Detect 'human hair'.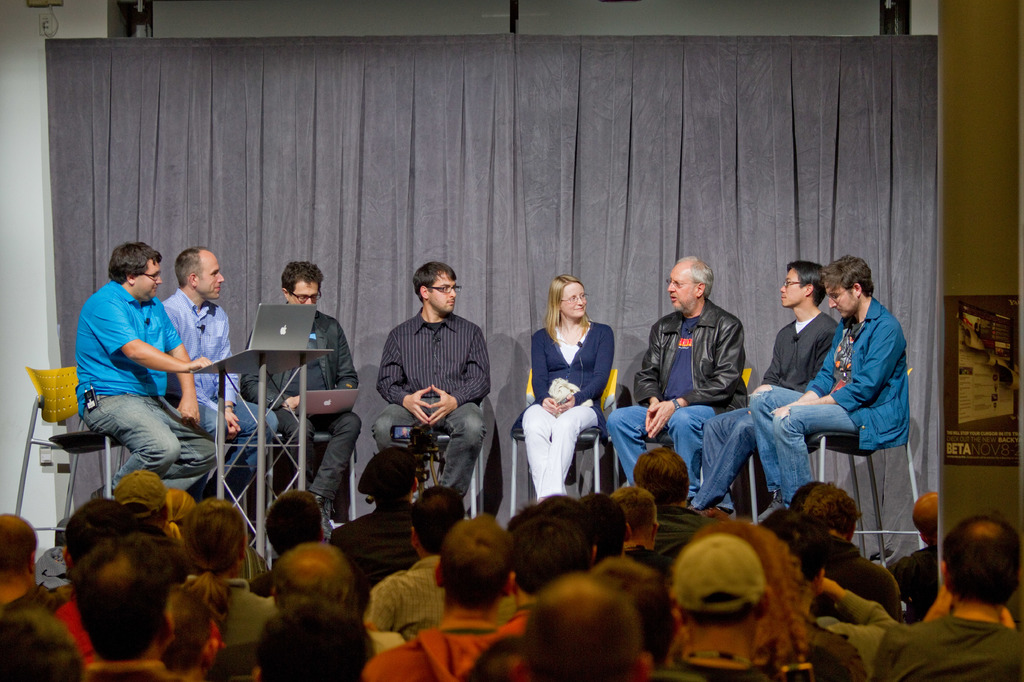
Detected at rect(107, 237, 163, 283).
